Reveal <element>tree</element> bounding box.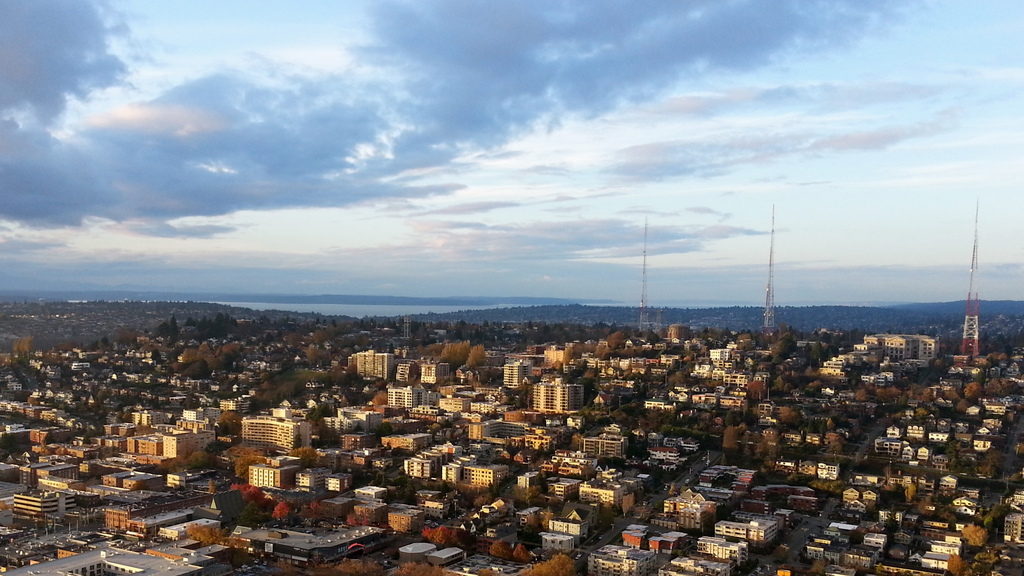
Revealed: detection(424, 525, 464, 552).
